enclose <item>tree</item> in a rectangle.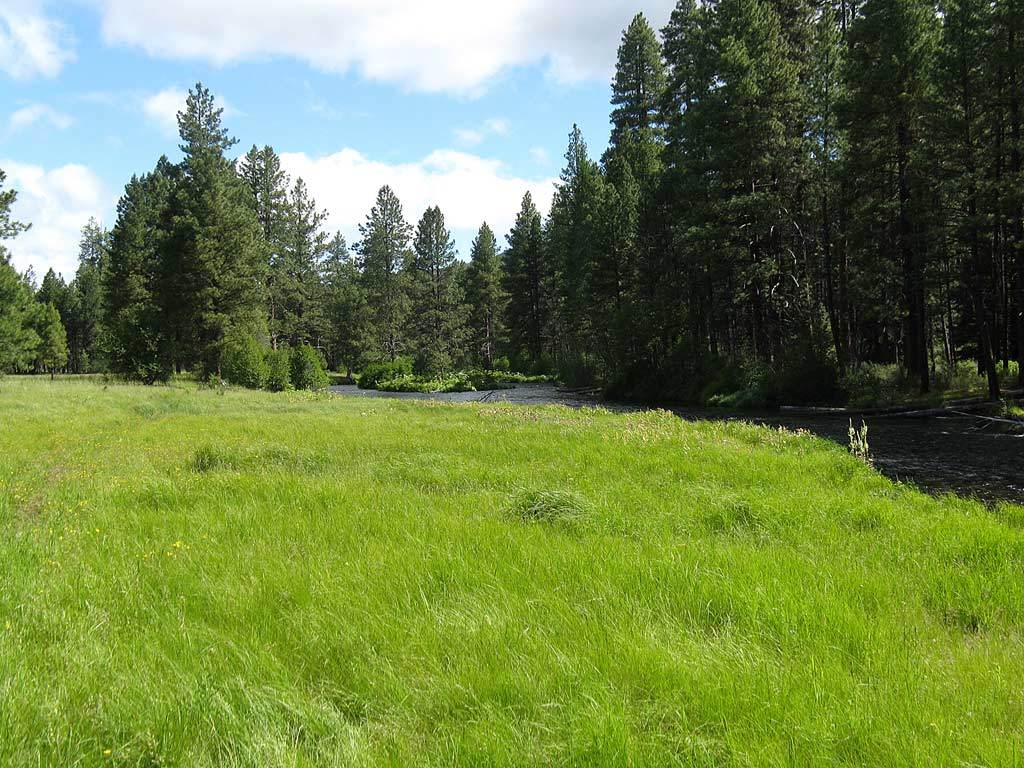
<box>36,265,87,373</box>.
